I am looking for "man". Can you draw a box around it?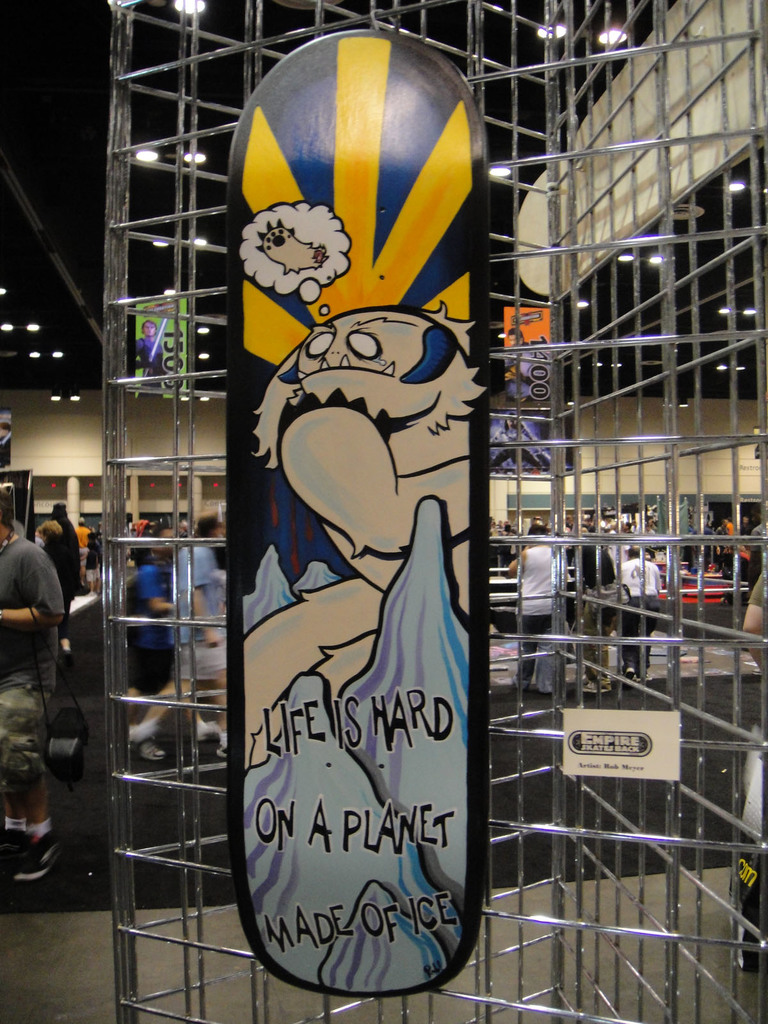
Sure, the bounding box is [x1=740, y1=516, x2=755, y2=537].
